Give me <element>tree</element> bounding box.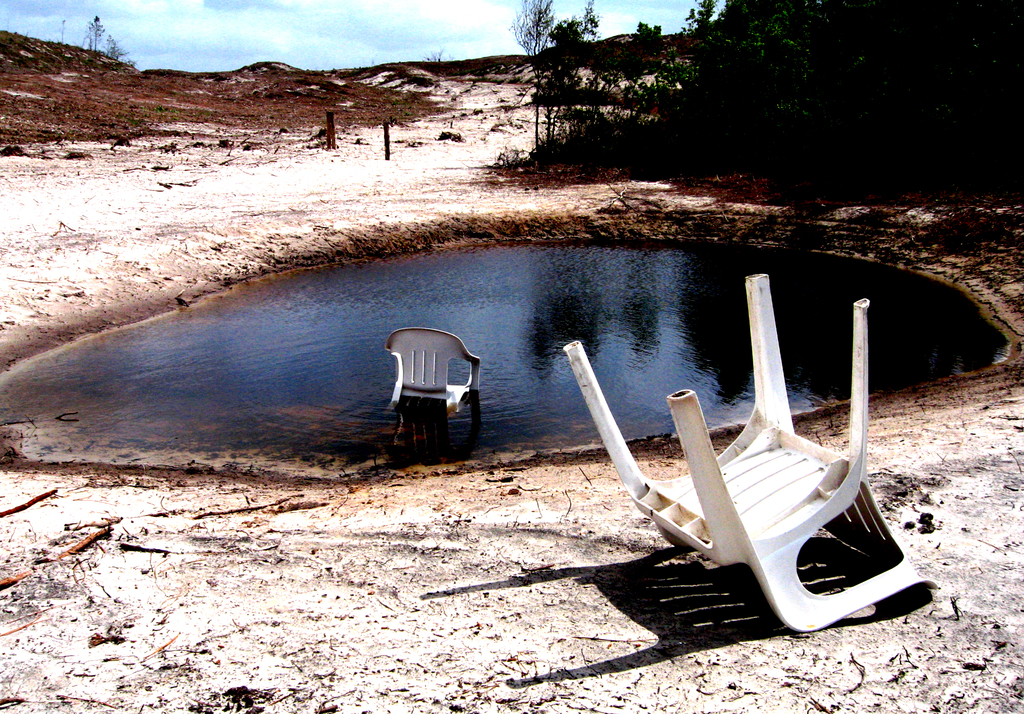
BBox(514, 0, 1023, 183).
